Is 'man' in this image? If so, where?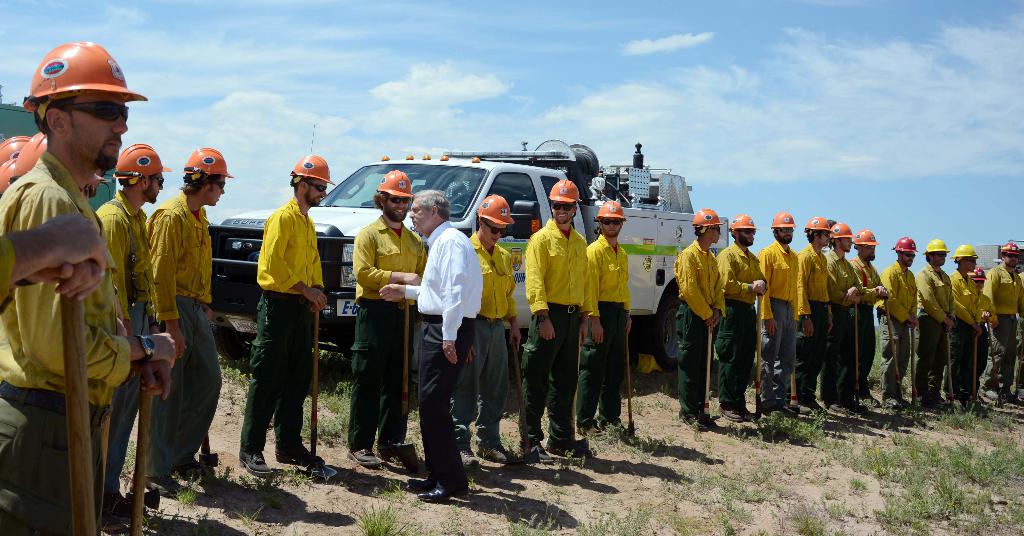
Yes, at select_region(465, 195, 524, 462).
